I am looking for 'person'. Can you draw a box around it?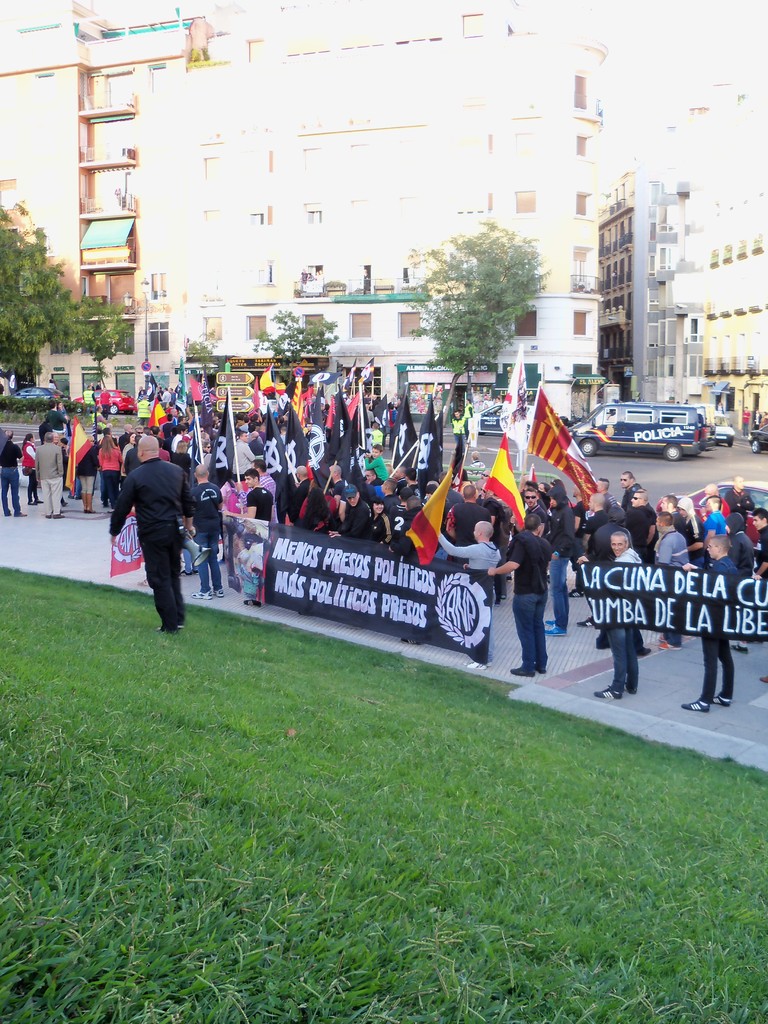
Sure, the bounding box is {"x1": 276, "y1": 425, "x2": 288, "y2": 446}.
